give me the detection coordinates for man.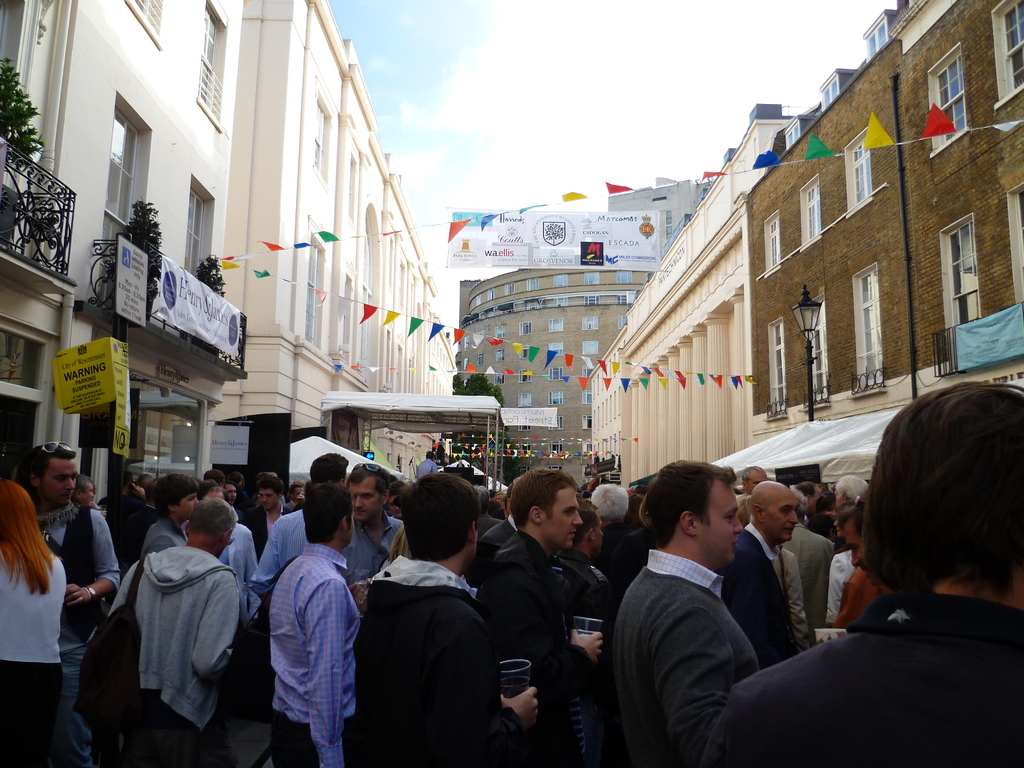
bbox(832, 474, 870, 541).
